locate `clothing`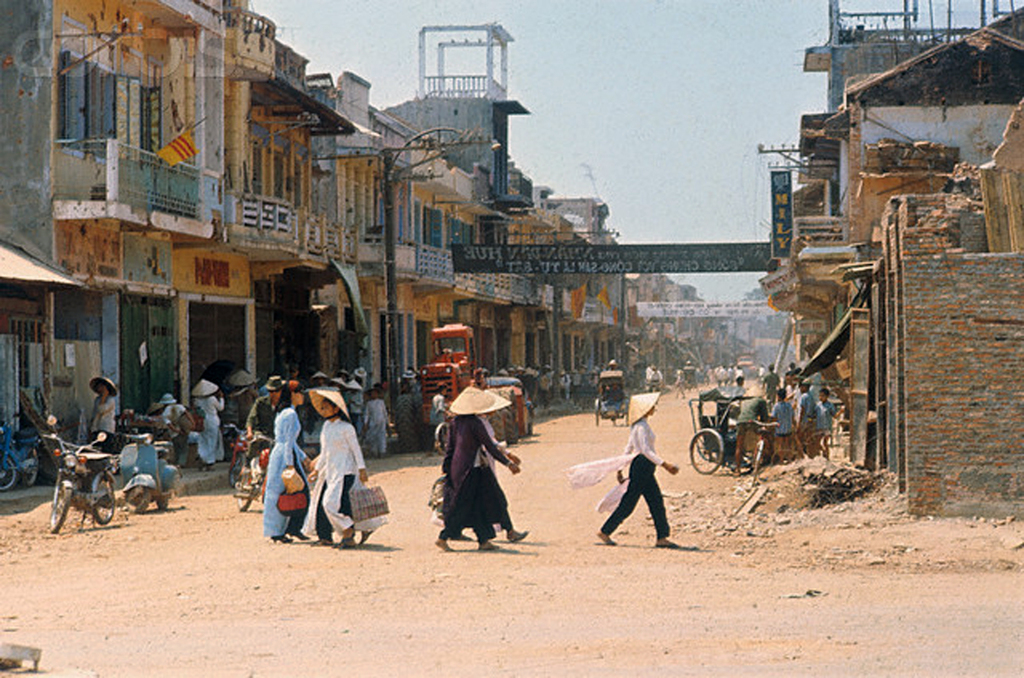
(x1=308, y1=414, x2=365, y2=530)
